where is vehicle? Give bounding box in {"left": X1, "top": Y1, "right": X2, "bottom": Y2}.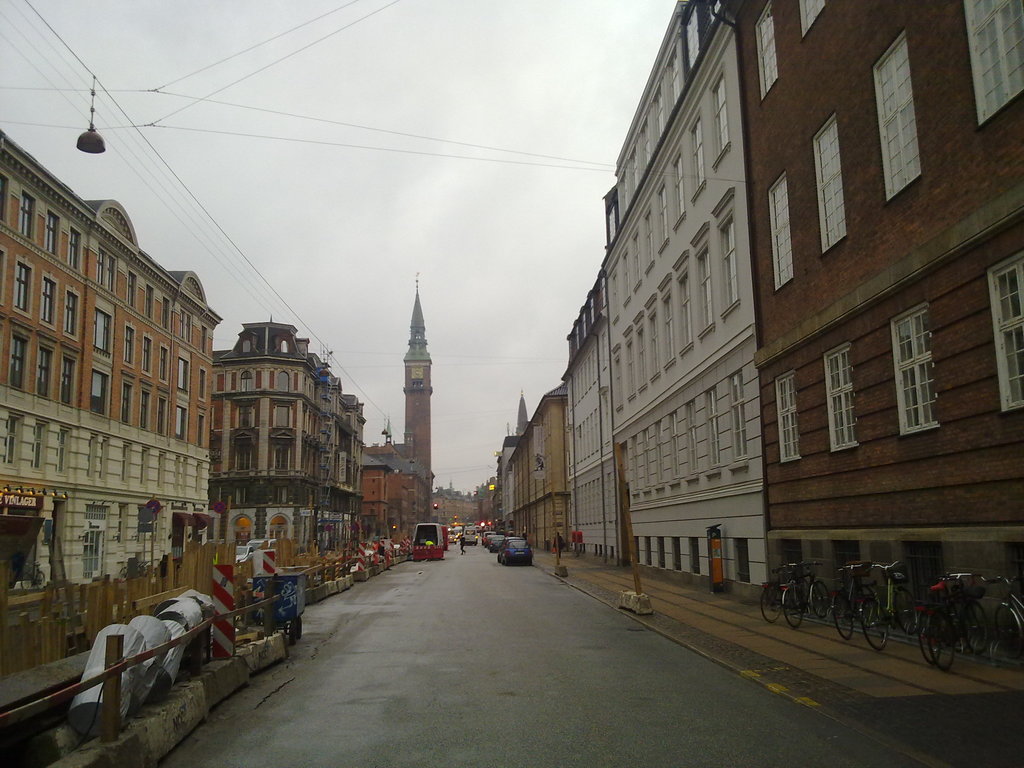
{"left": 495, "top": 538, "right": 534, "bottom": 566}.
